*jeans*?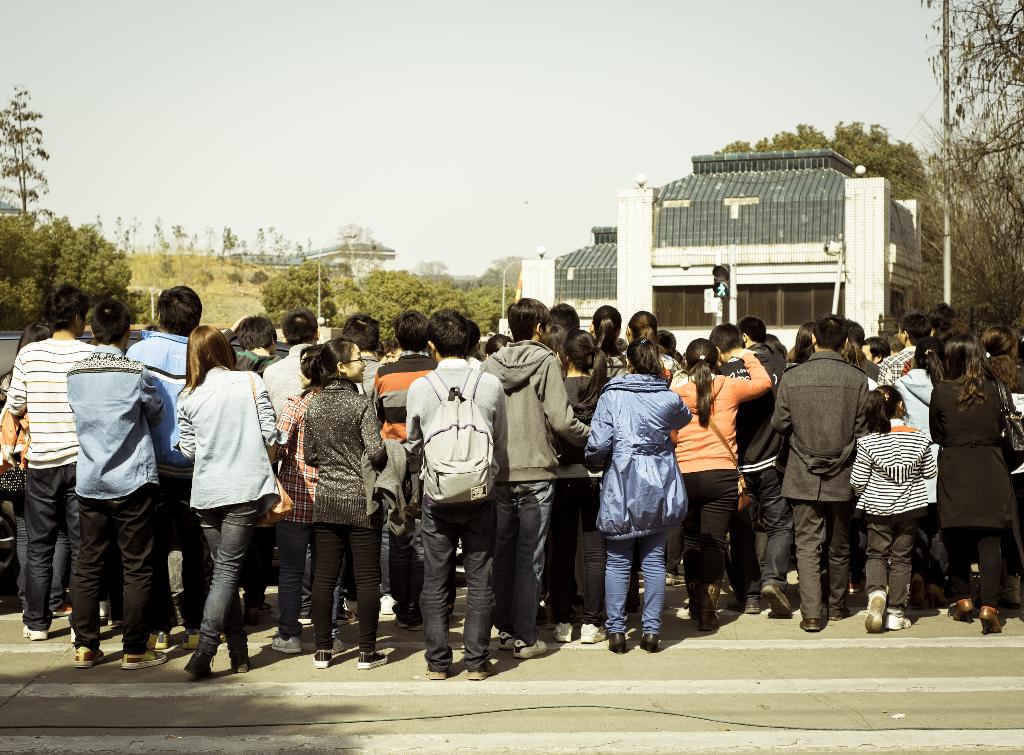
(424, 497, 494, 669)
